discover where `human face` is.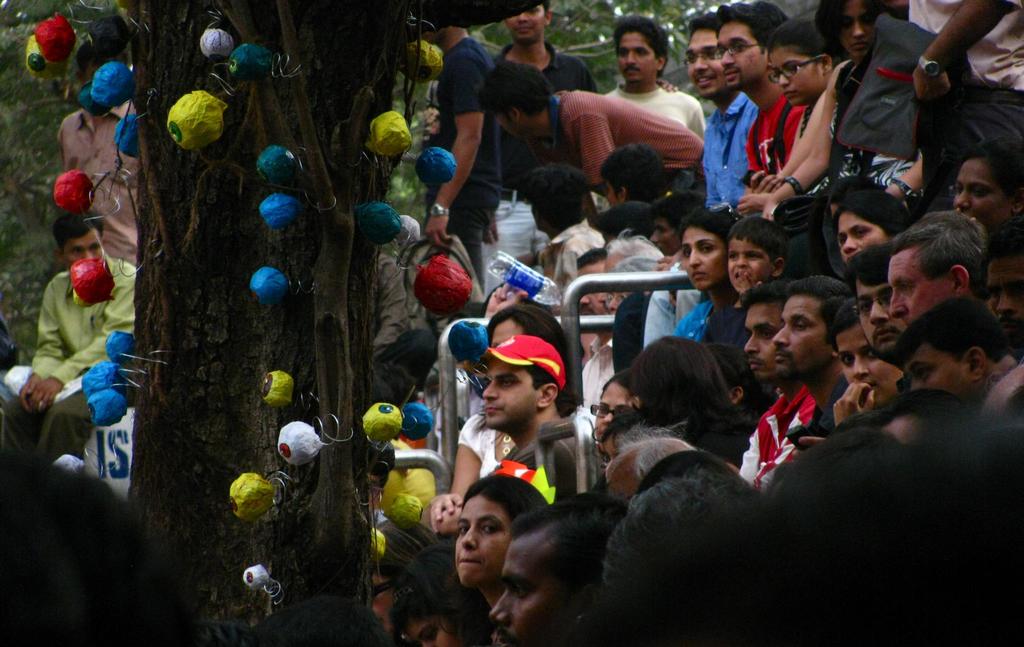
Discovered at Rect(410, 609, 461, 643).
